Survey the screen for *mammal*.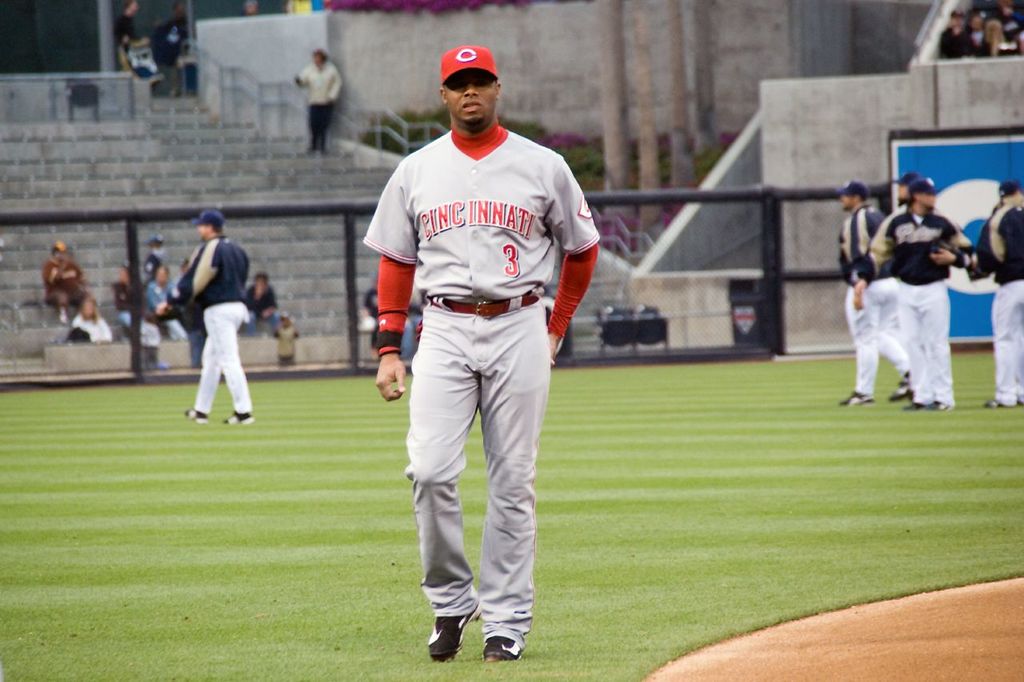
Survey found: {"x1": 959, "y1": 12, "x2": 992, "y2": 57}.
